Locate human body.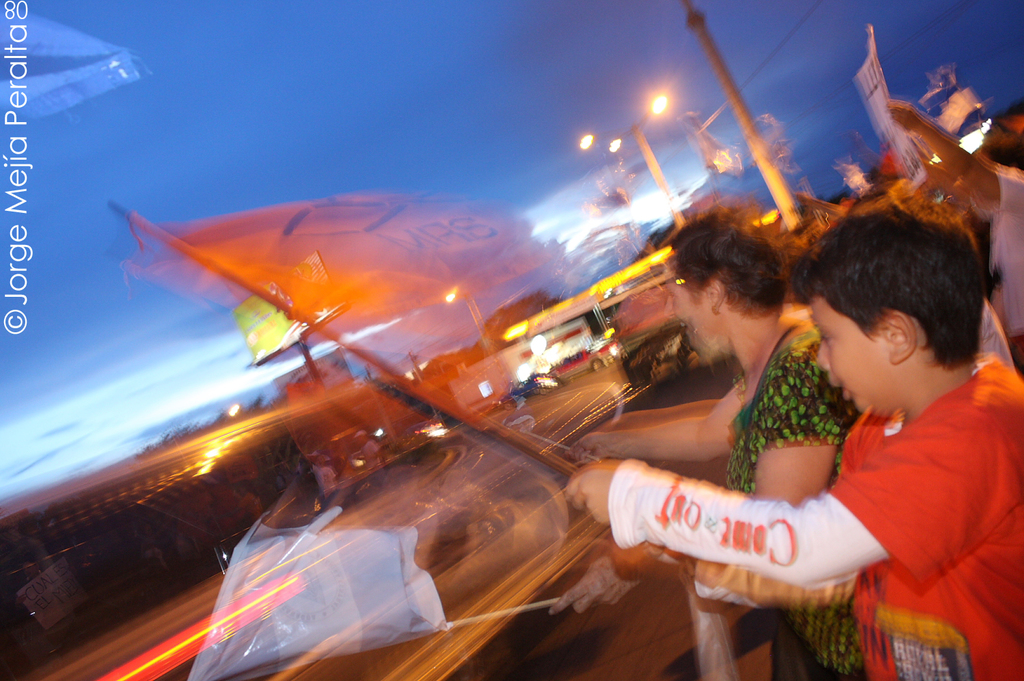
Bounding box: {"left": 882, "top": 101, "right": 1023, "bottom": 345}.
